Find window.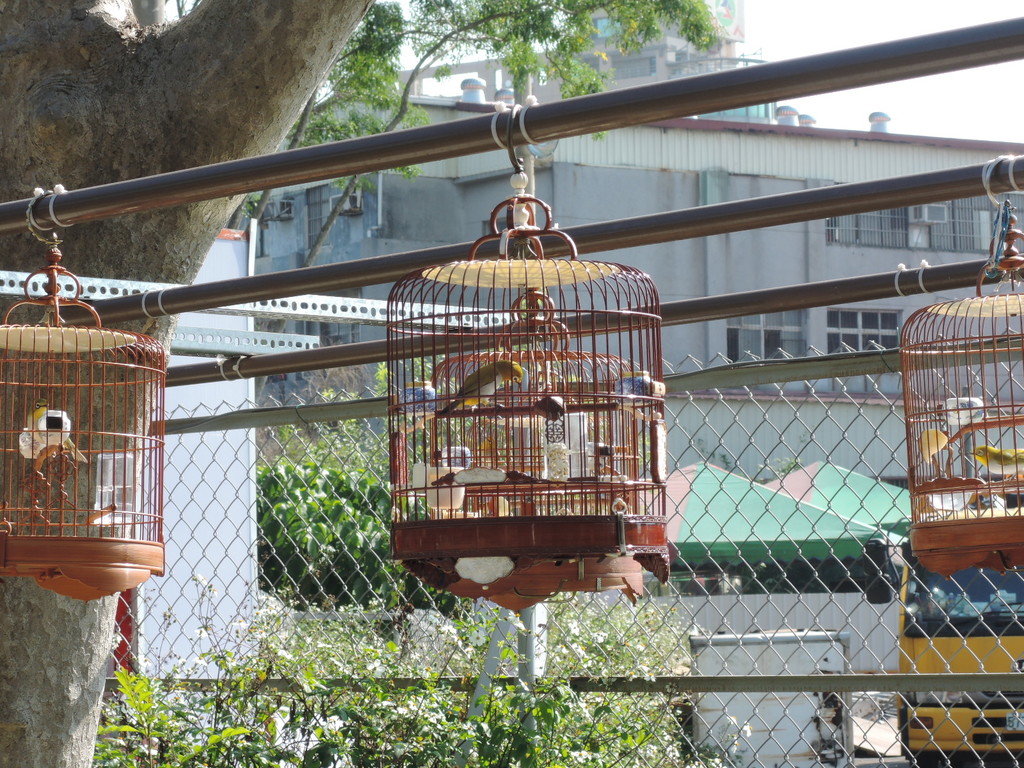
724,310,807,365.
